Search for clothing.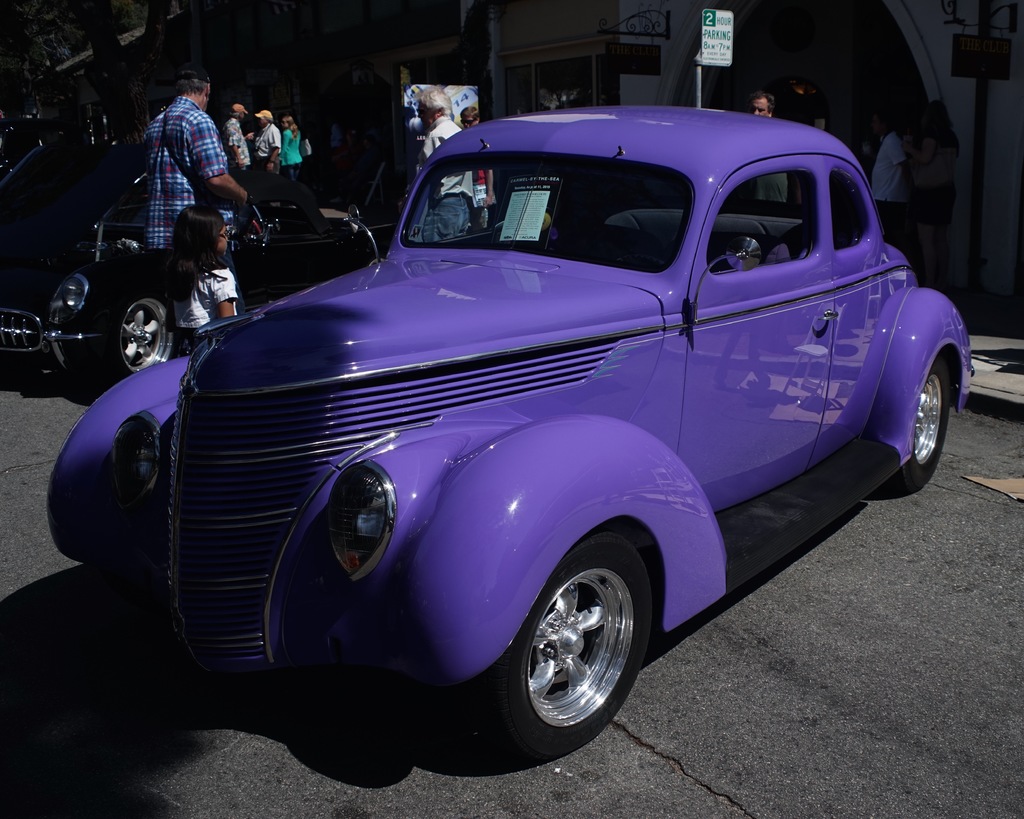
Found at bbox(870, 131, 913, 241).
